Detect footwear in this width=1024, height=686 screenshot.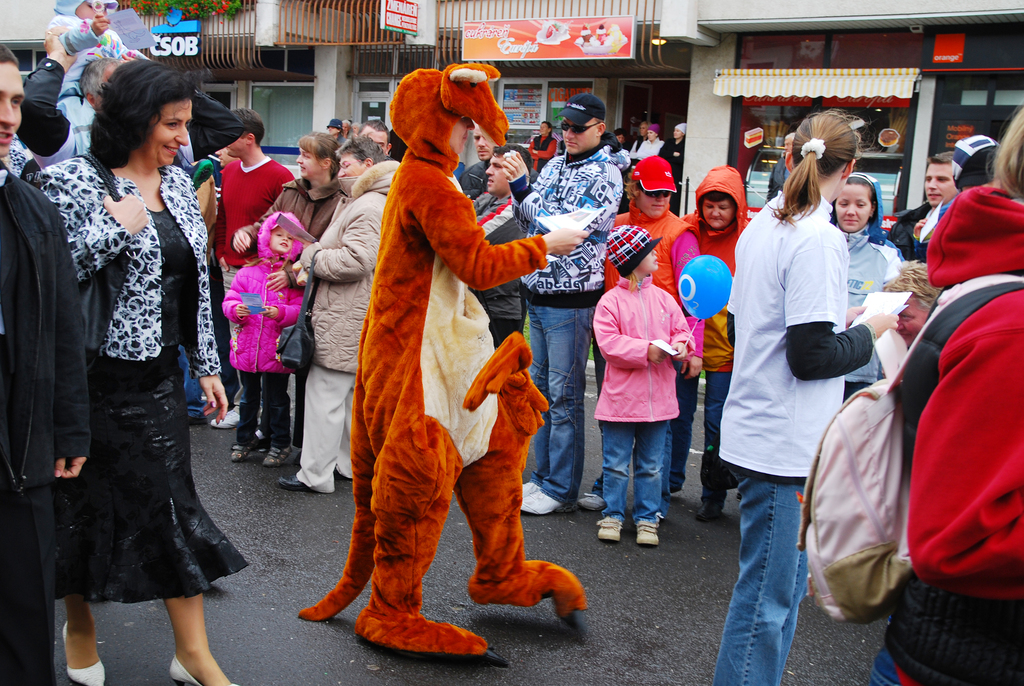
Detection: crop(232, 436, 269, 465).
